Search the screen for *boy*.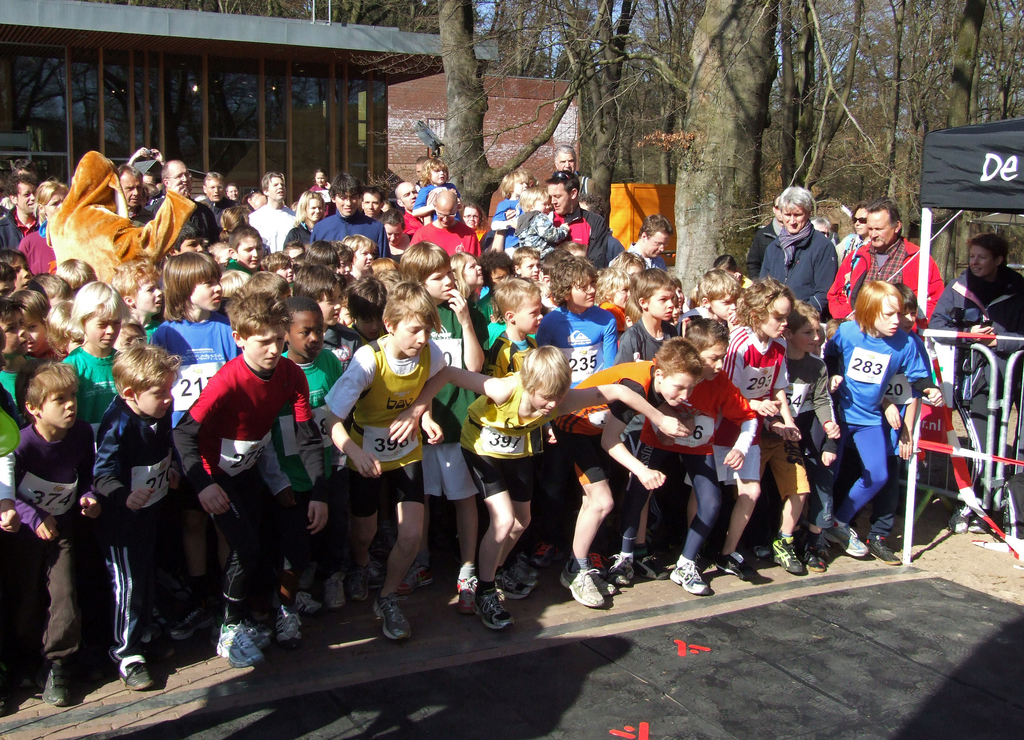
Found at 484:278:551:383.
